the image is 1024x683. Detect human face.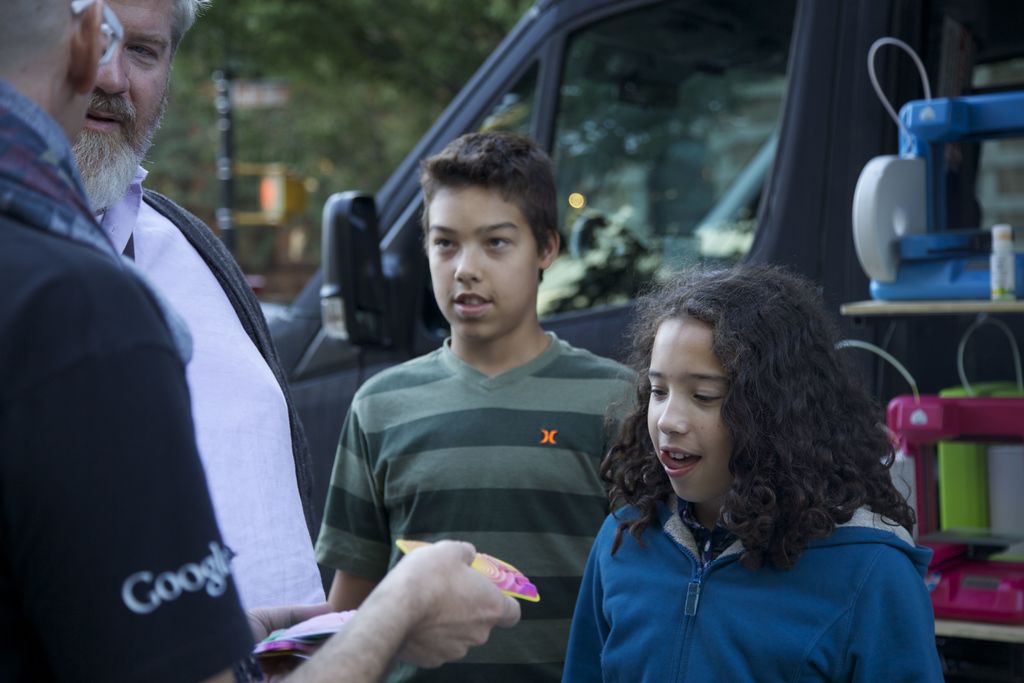
Detection: {"x1": 426, "y1": 181, "x2": 543, "y2": 343}.
